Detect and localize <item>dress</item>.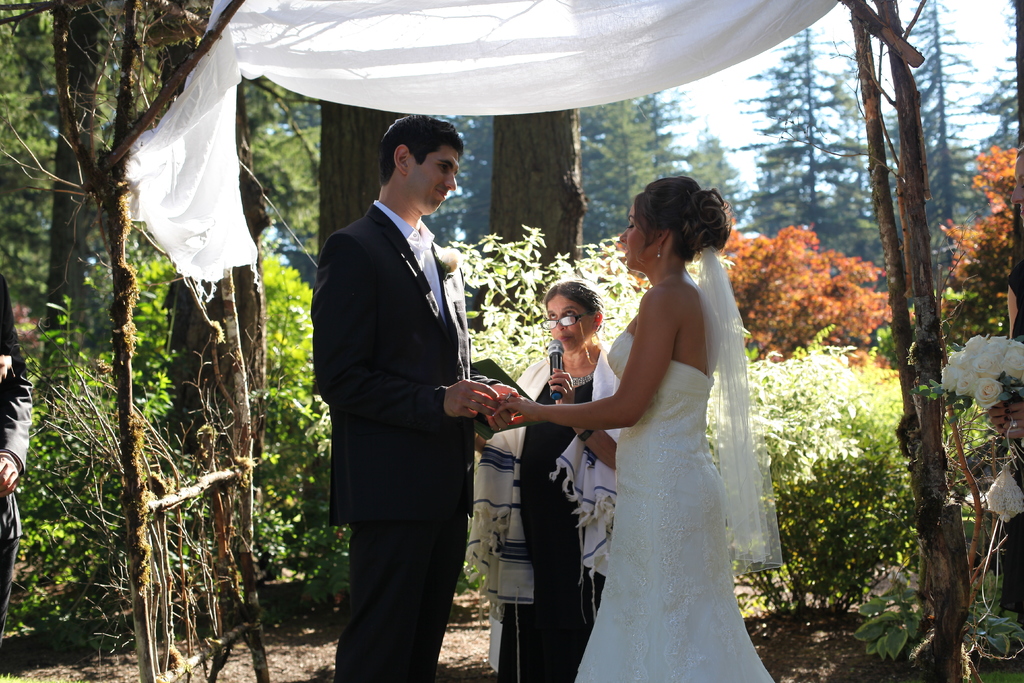
Localized at 563 327 780 682.
